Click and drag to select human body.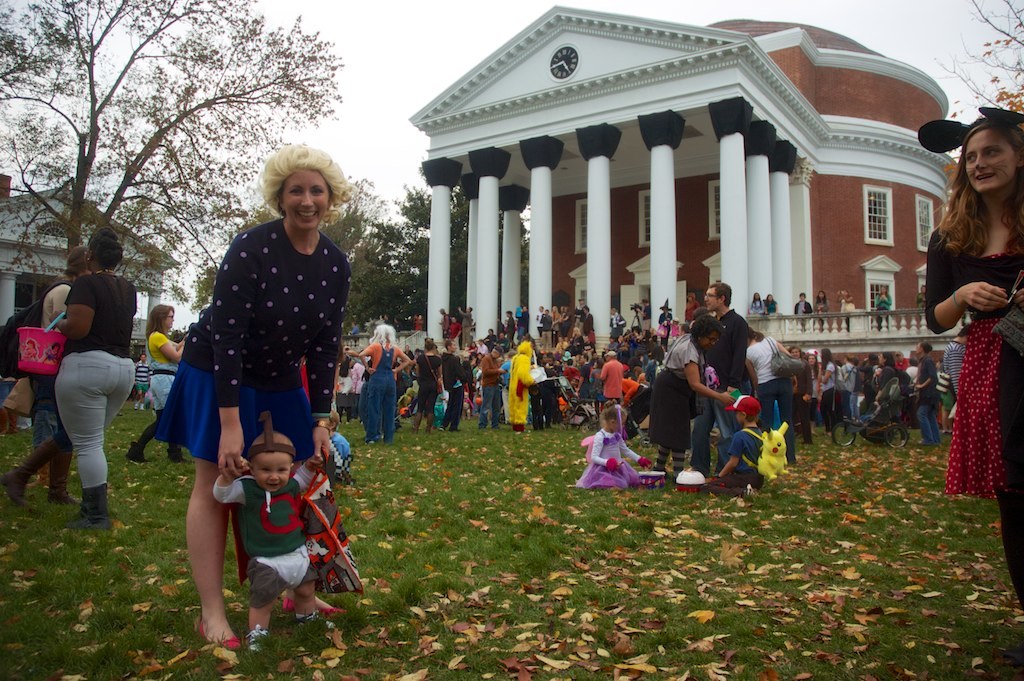
Selection: bbox(211, 441, 332, 664).
